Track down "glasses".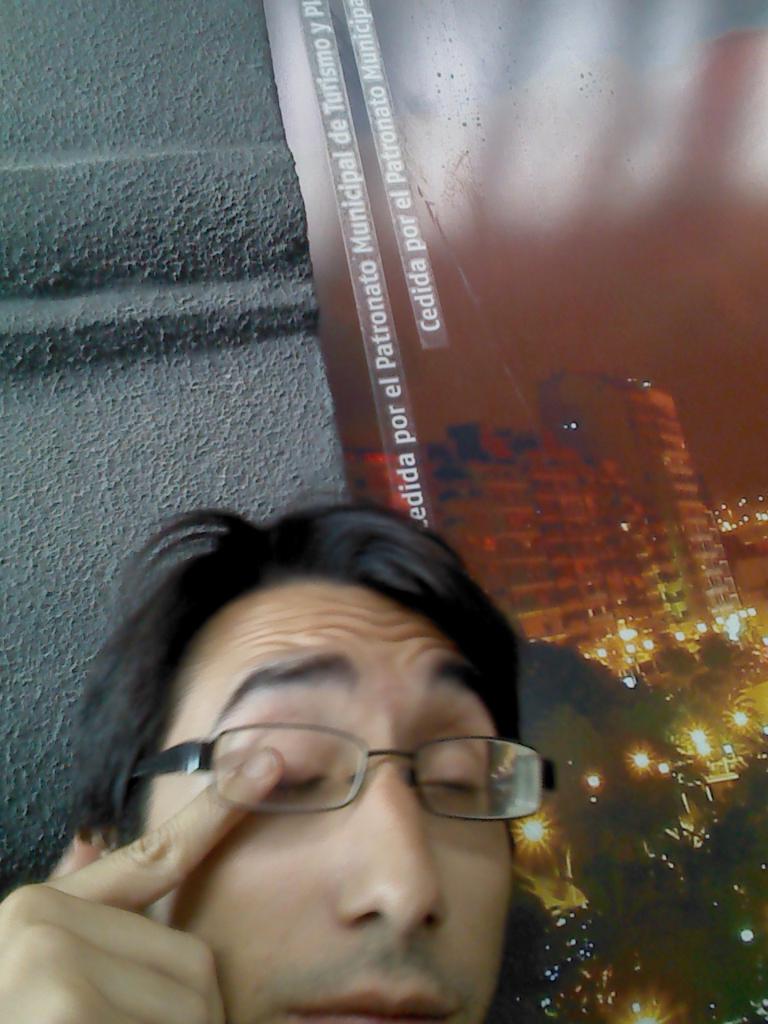
Tracked to bbox=[125, 721, 570, 832].
